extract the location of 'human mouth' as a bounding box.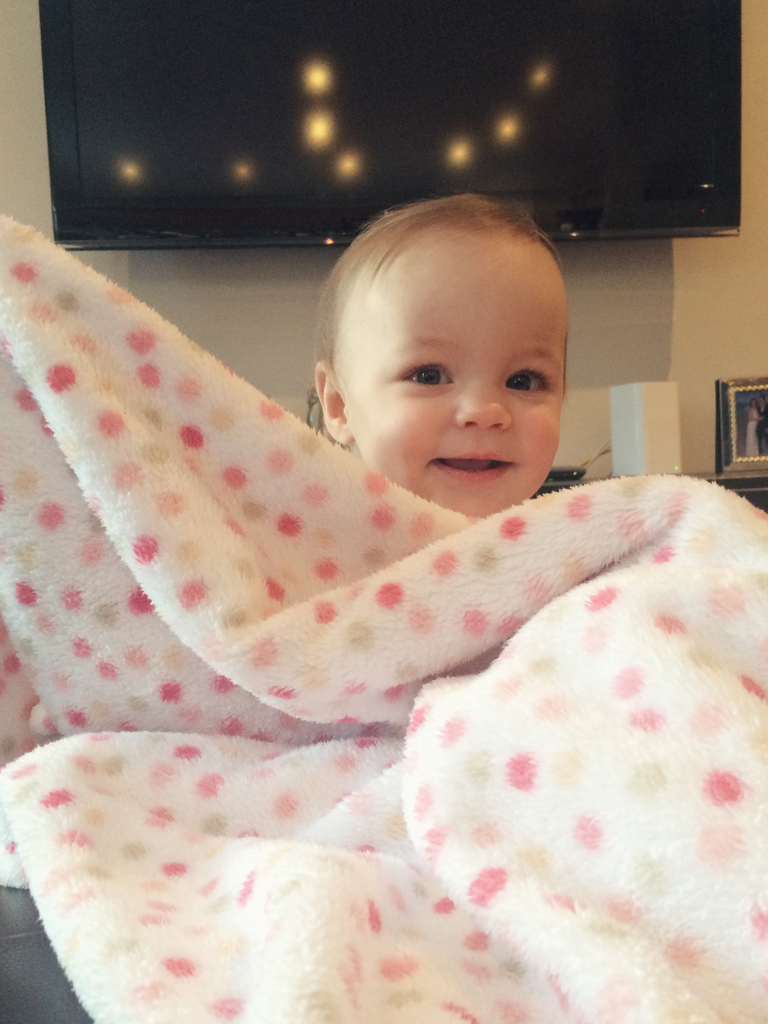
left=431, top=450, right=514, bottom=484.
